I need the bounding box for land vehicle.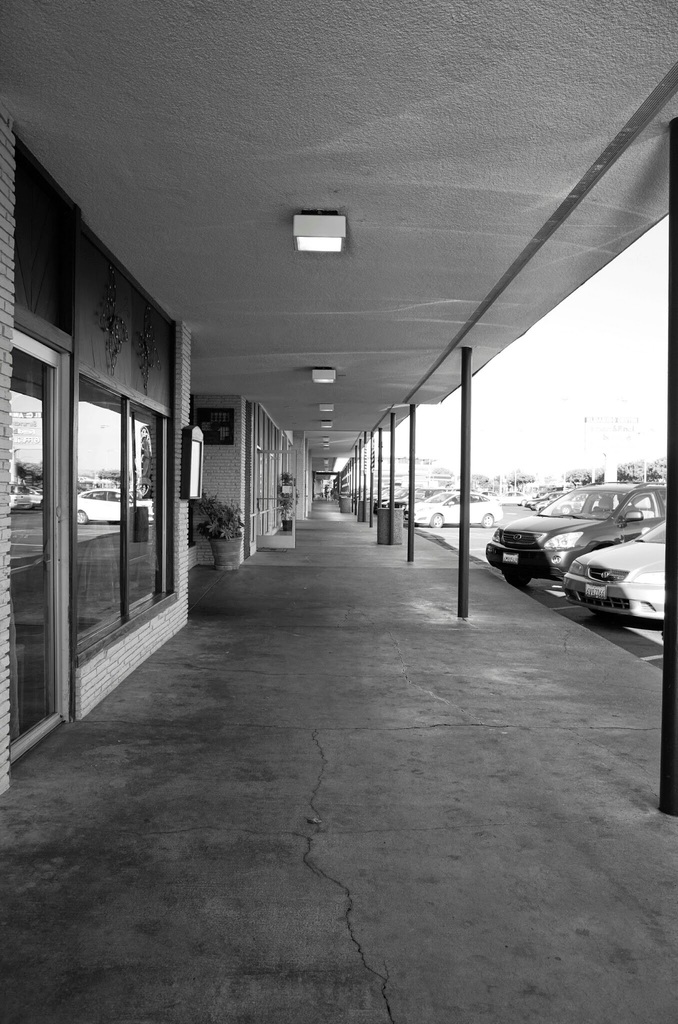
Here it is: {"left": 472, "top": 461, "right": 677, "bottom": 599}.
